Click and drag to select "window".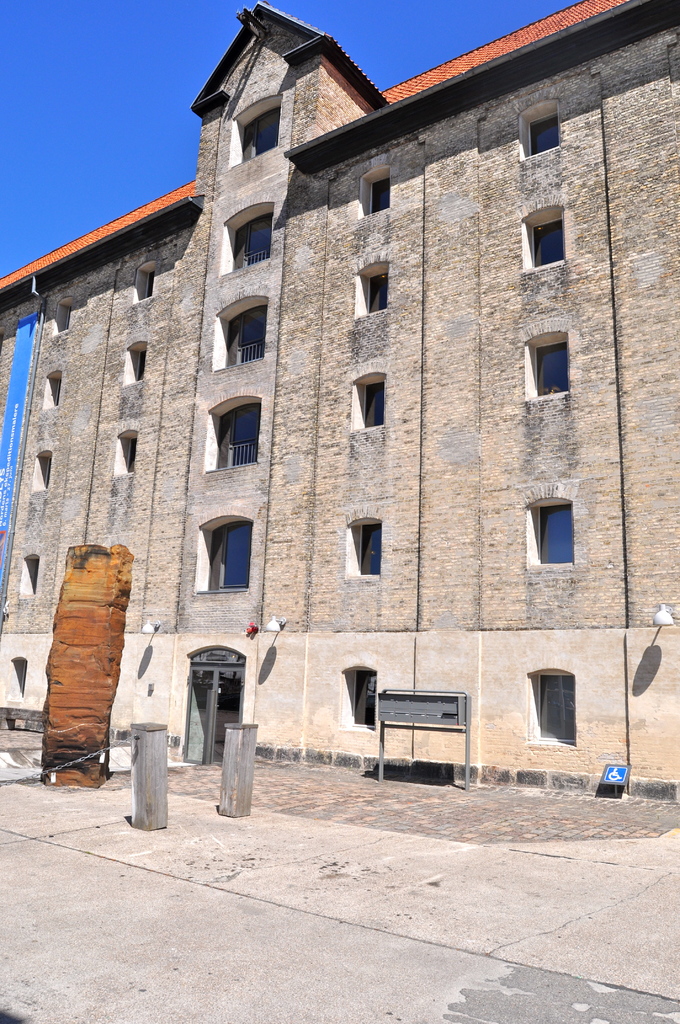
Selection: [left=535, top=490, right=594, bottom=572].
